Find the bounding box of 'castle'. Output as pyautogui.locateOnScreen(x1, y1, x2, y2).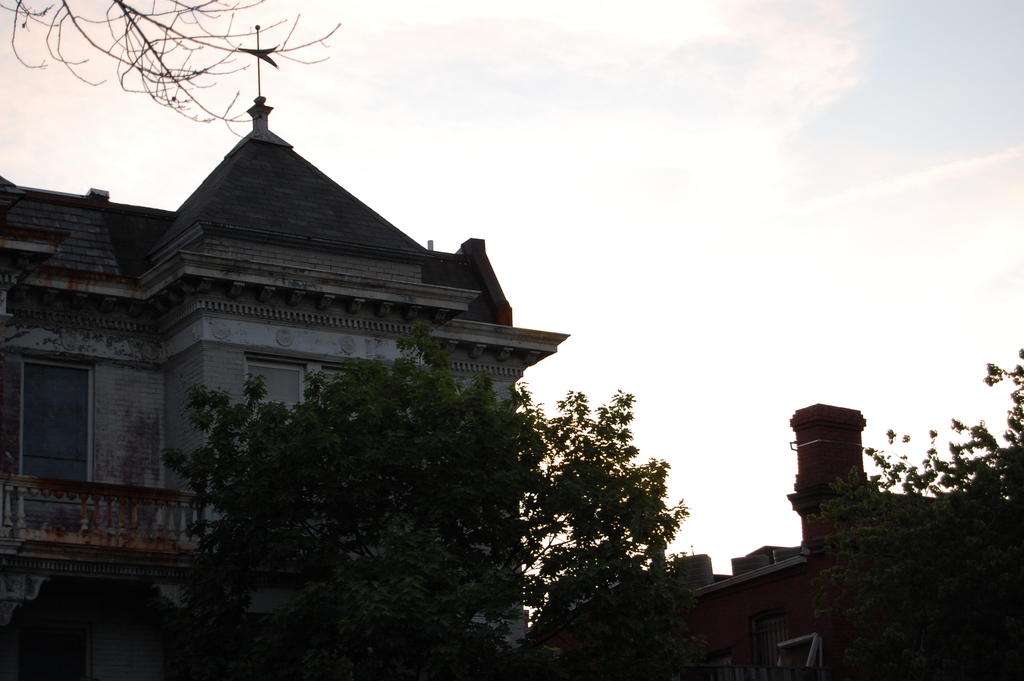
pyautogui.locateOnScreen(532, 406, 1023, 680).
